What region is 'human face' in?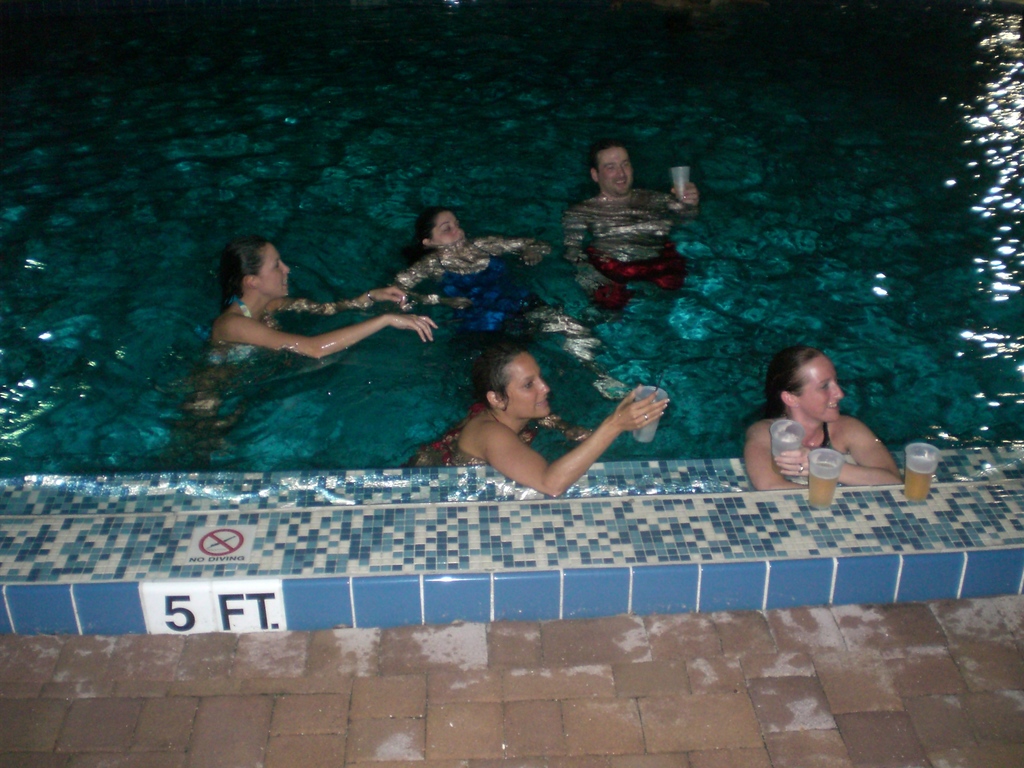
[259,243,292,299].
